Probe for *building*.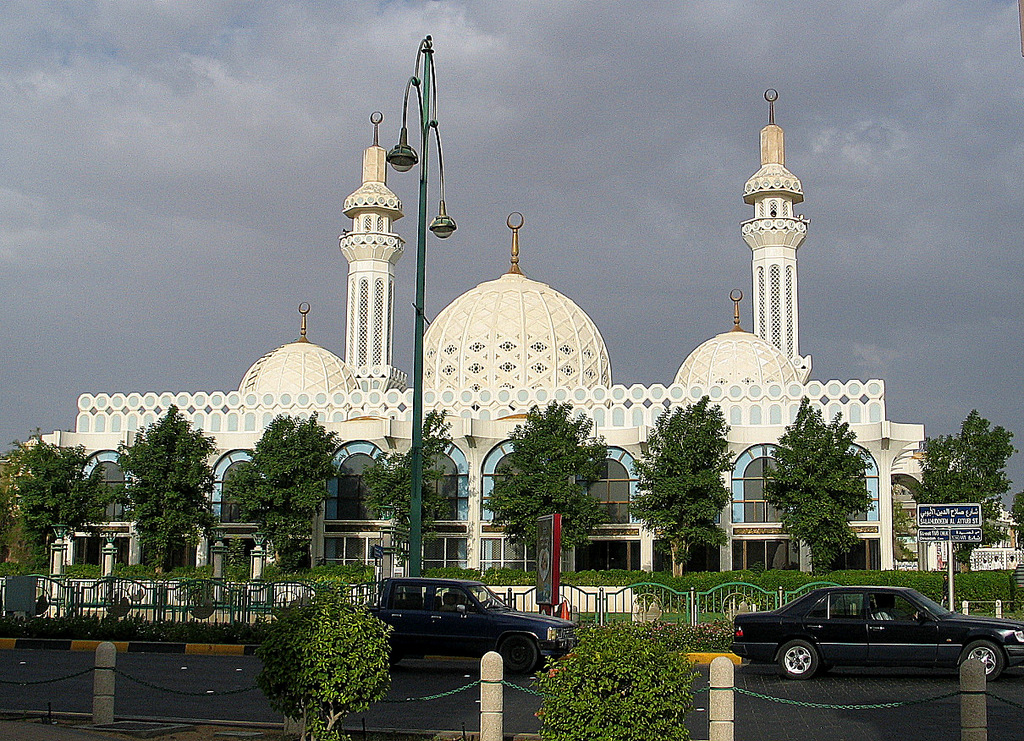
Probe result: bbox=[21, 89, 938, 624].
